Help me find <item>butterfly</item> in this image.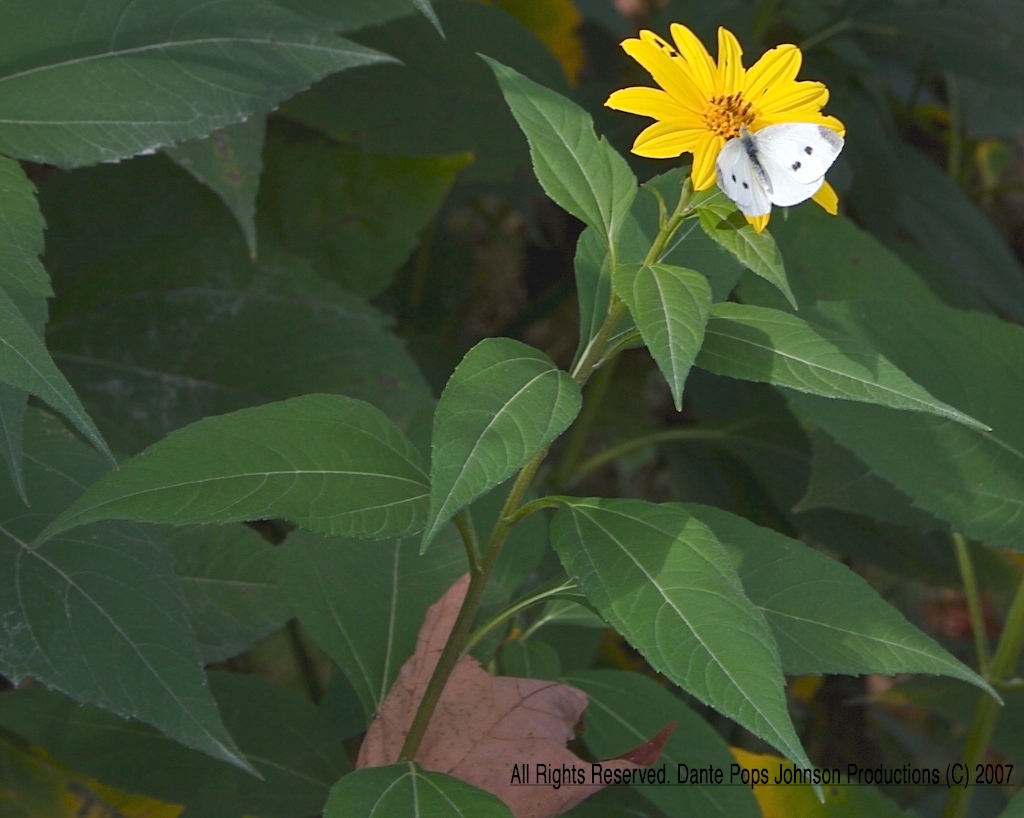
Found it: [left=713, top=122, right=845, bottom=221].
